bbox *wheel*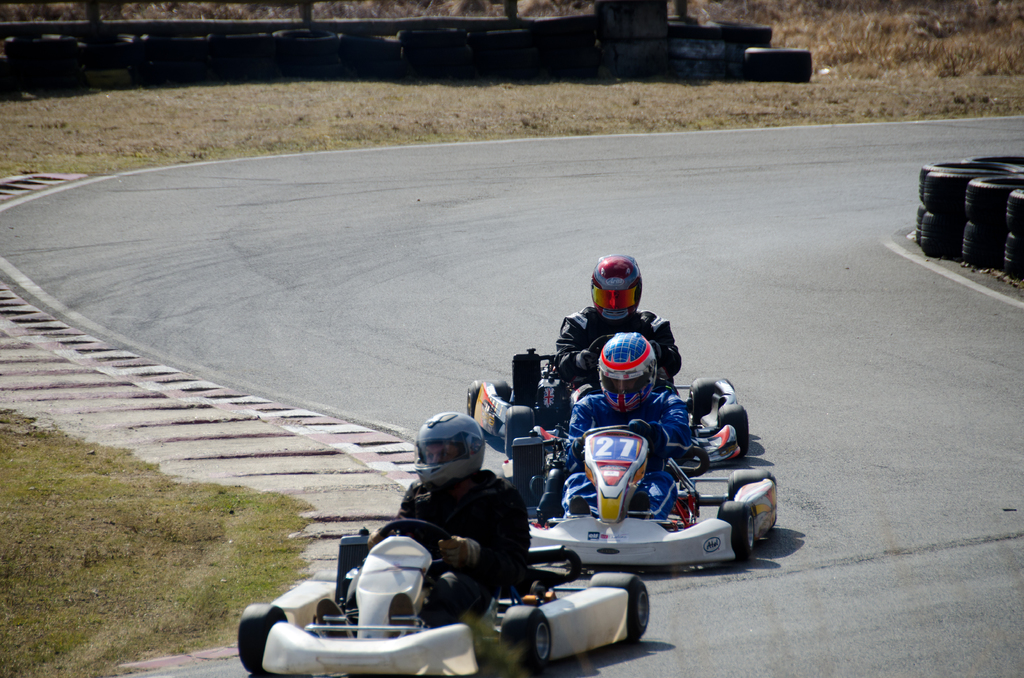
x1=234 y1=601 x2=287 y2=674
